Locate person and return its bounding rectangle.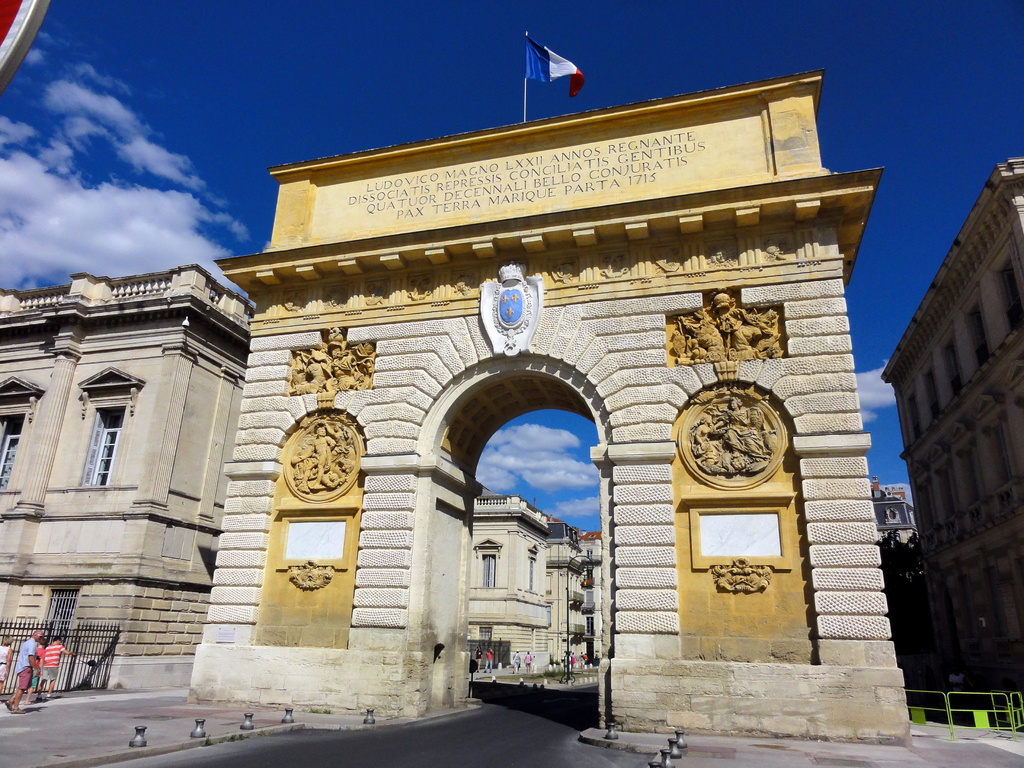
<bbox>38, 634, 76, 701</bbox>.
